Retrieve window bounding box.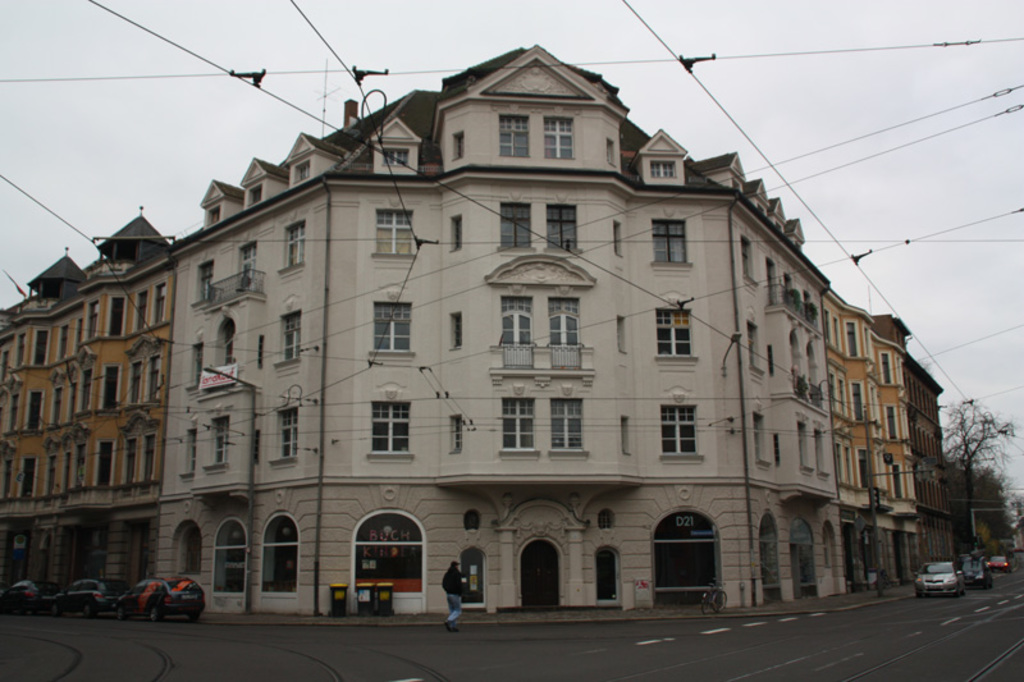
Bounding box: box(293, 164, 311, 187).
